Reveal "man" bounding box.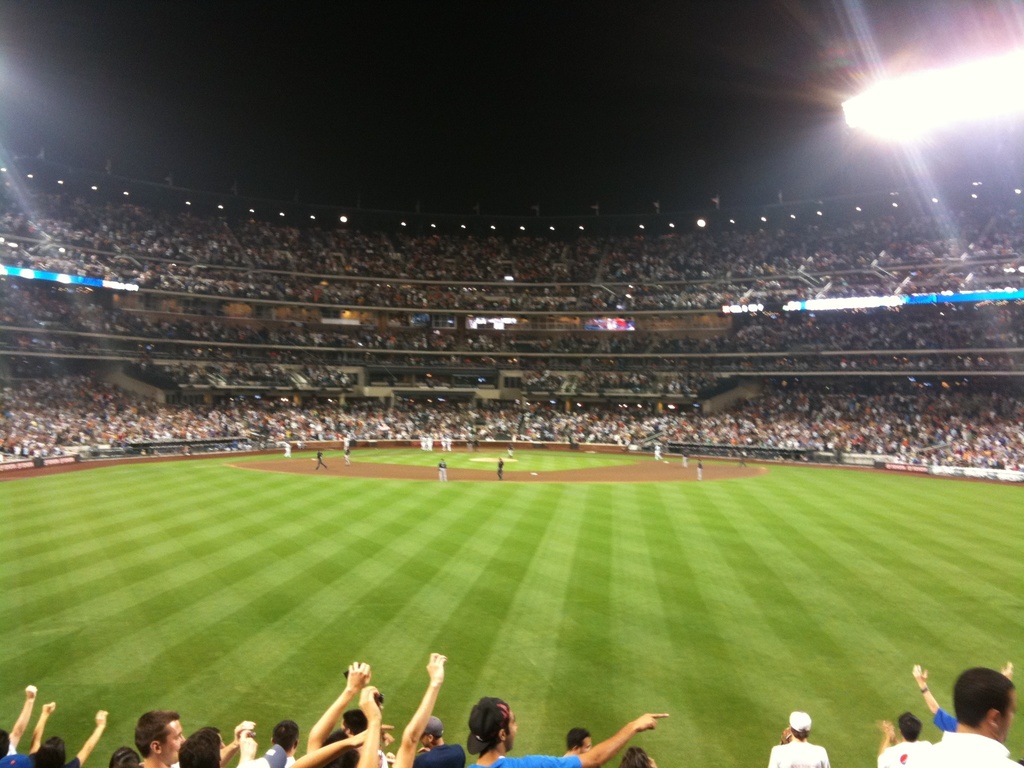
Revealed: region(910, 664, 958, 739).
